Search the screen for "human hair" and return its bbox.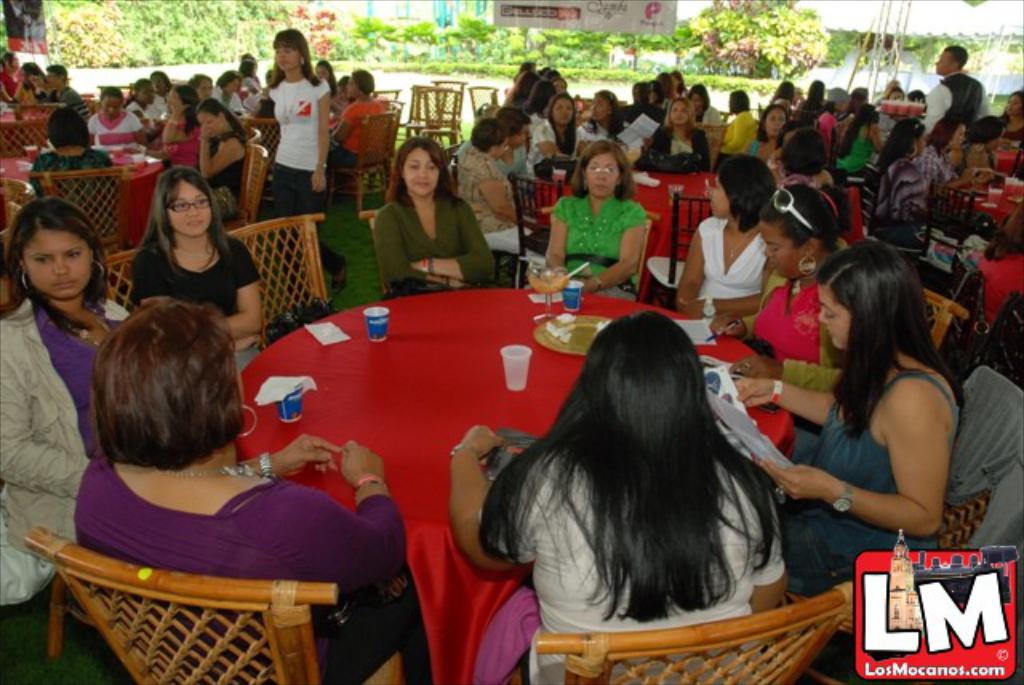
Found: box=[187, 70, 214, 88].
